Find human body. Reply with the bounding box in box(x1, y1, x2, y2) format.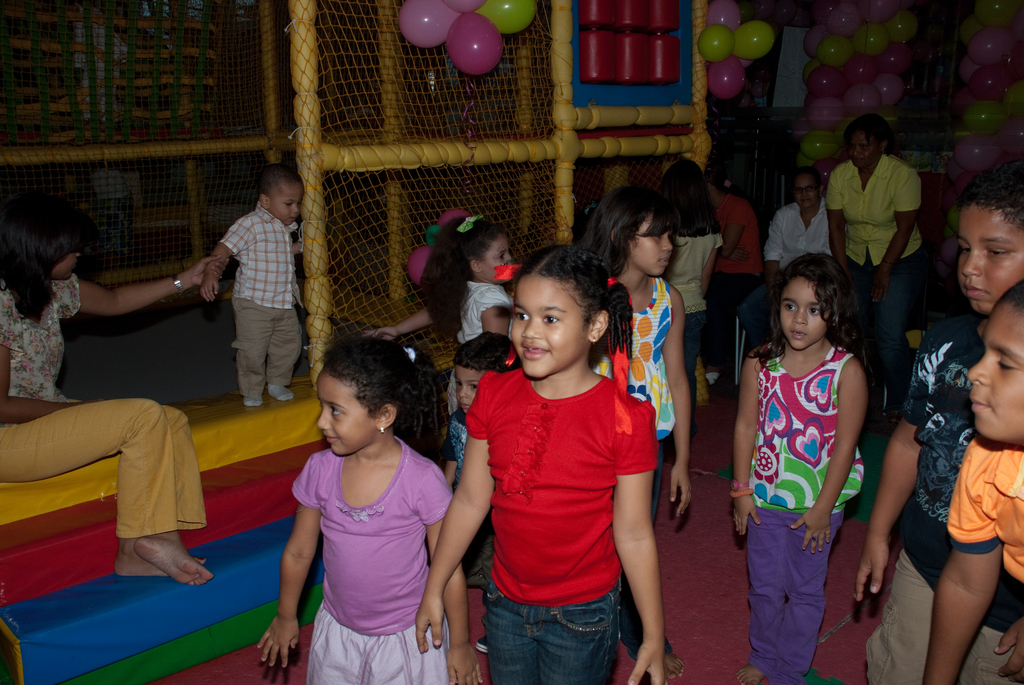
box(202, 167, 303, 416).
